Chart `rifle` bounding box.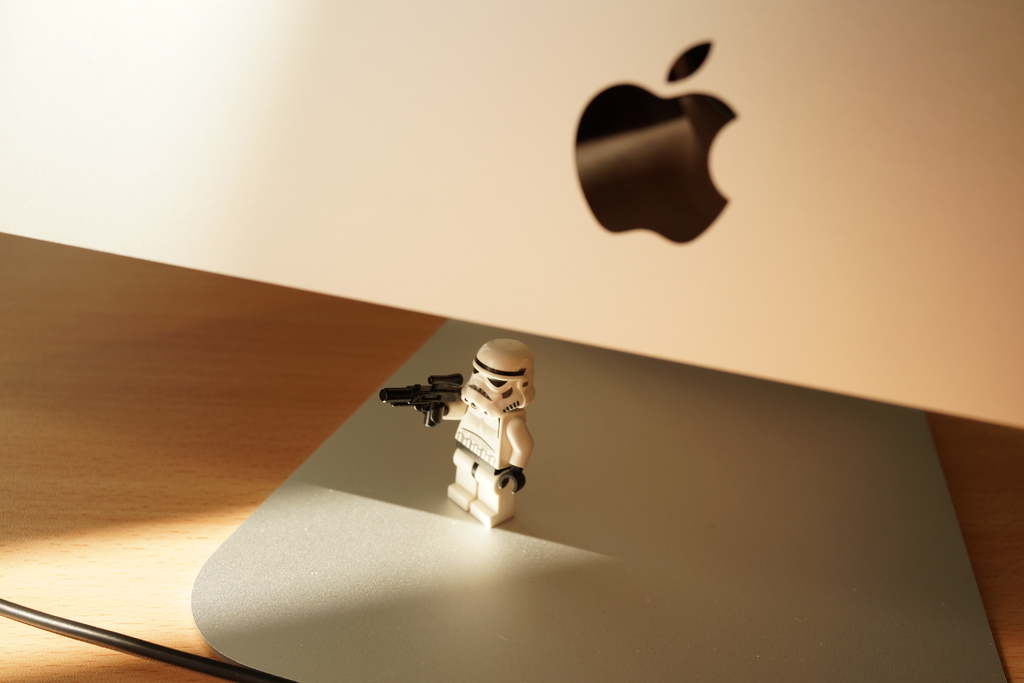
Charted: (x1=379, y1=373, x2=467, y2=428).
